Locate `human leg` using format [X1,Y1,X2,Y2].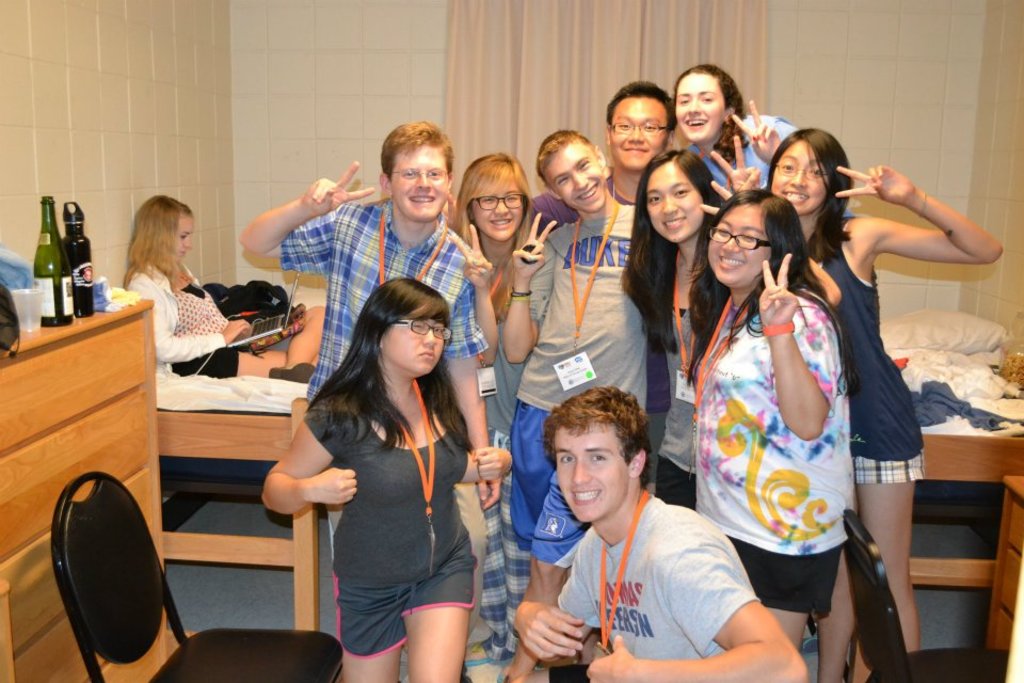
[495,428,535,680].
